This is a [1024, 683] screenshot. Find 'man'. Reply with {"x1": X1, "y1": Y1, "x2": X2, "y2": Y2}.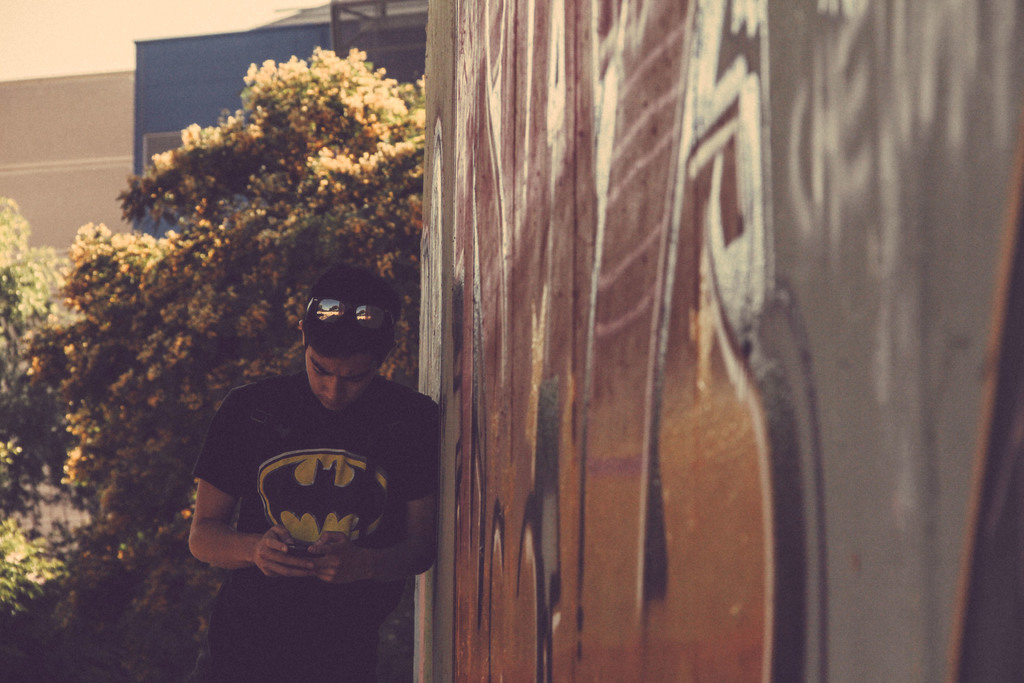
{"x1": 183, "y1": 231, "x2": 448, "y2": 669}.
